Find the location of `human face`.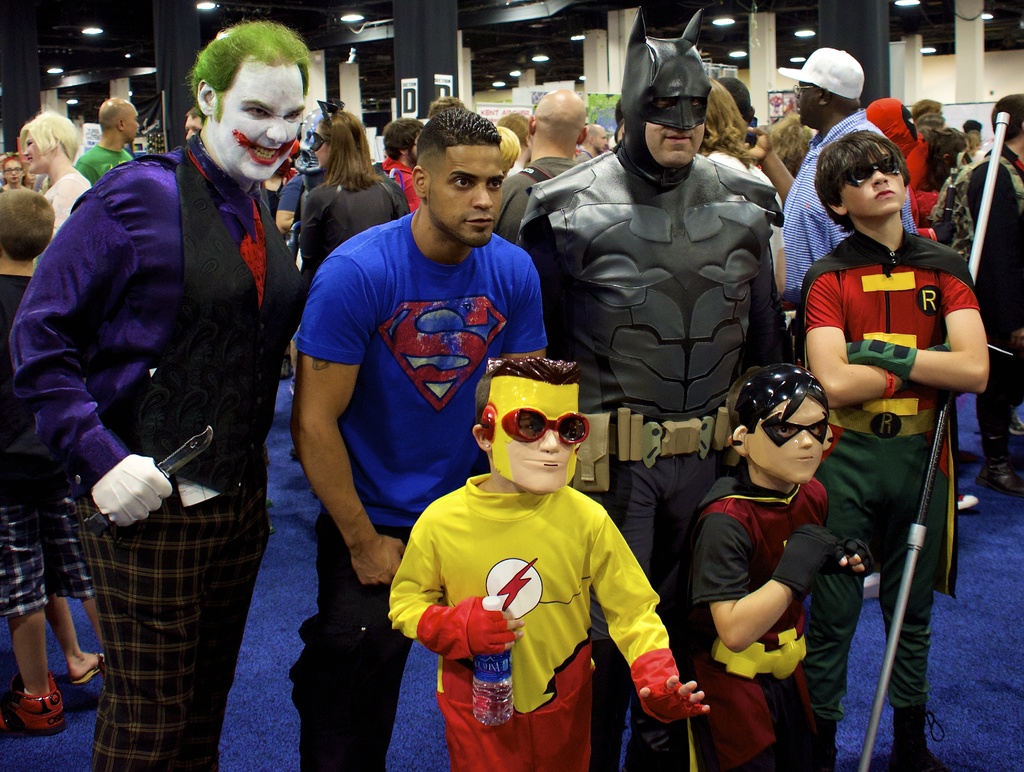
Location: l=430, t=142, r=499, b=250.
